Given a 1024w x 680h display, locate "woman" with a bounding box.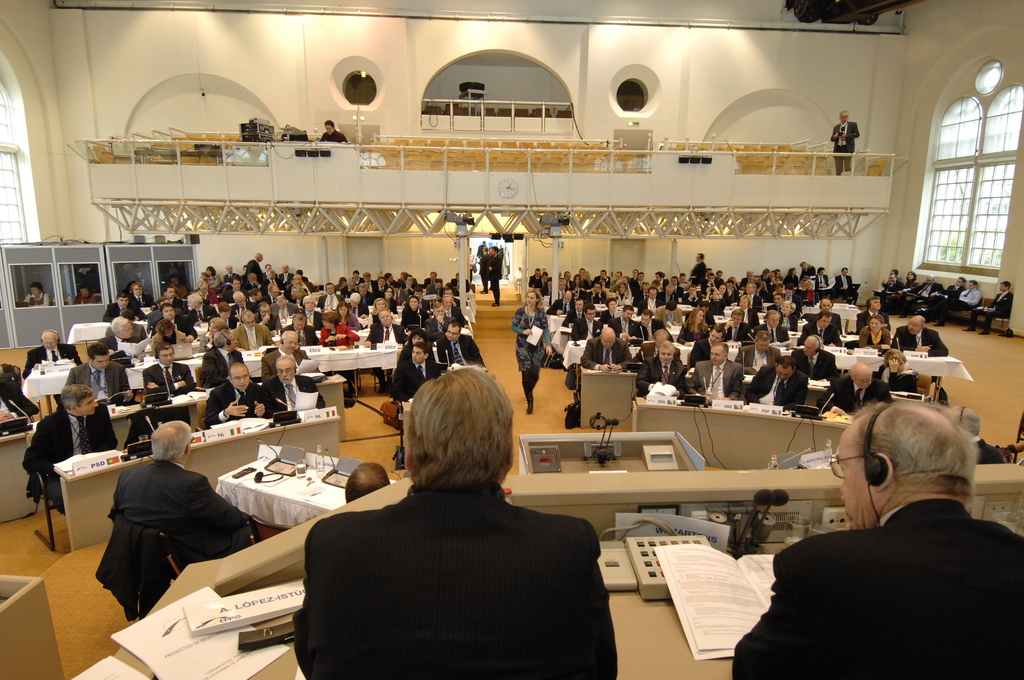
Located: {"left": 406, "top": 296, "right": 428, "bottom": 324}.
